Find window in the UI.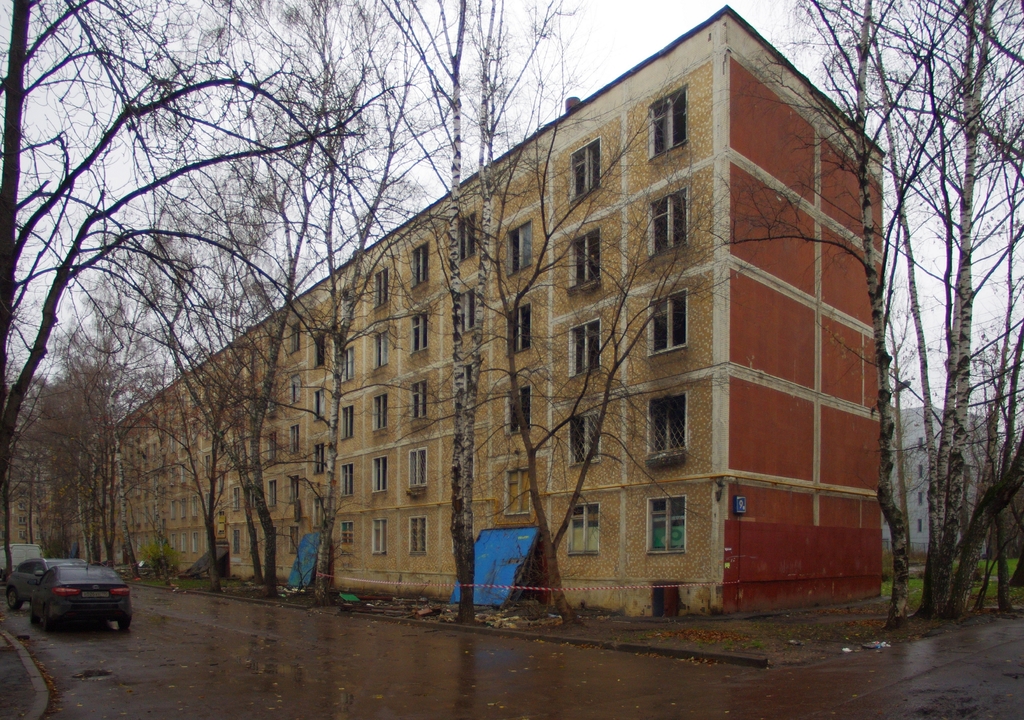
UI element at 415/313/427/355.
